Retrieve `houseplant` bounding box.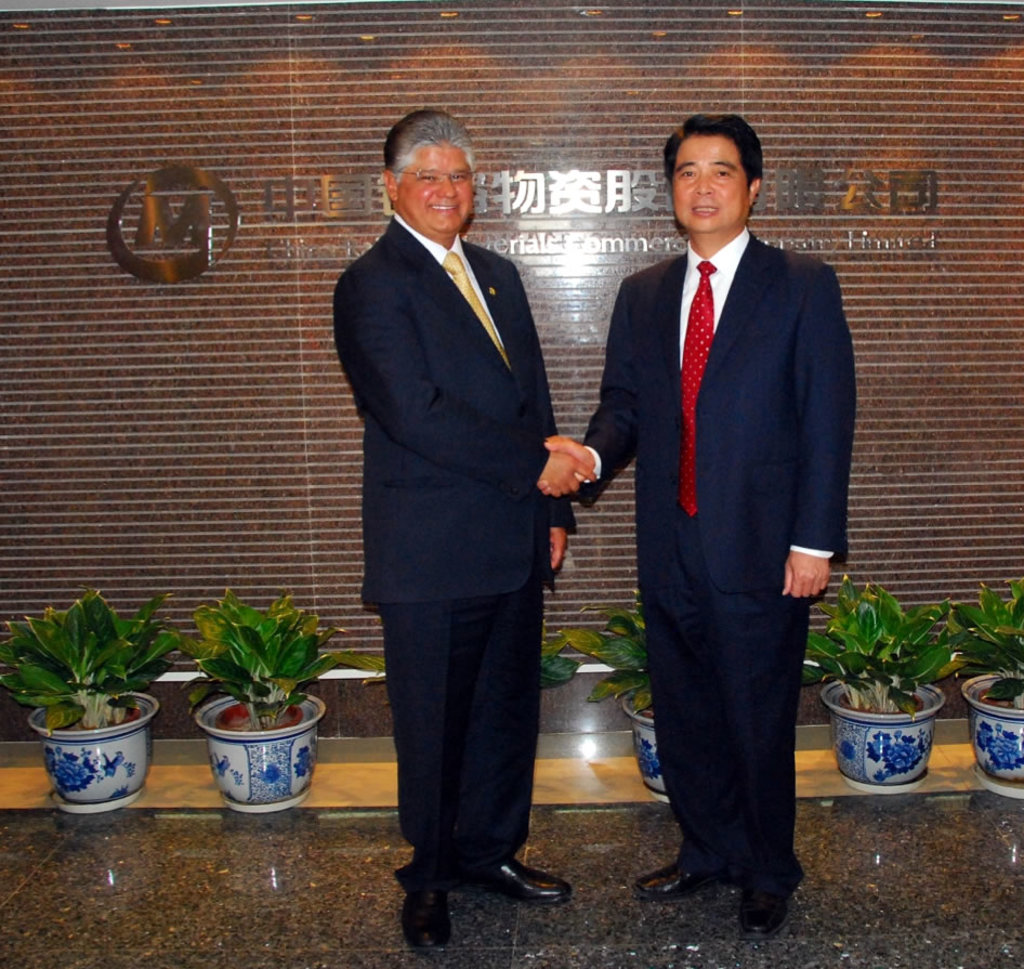
Bounding box: locate(0, 579, 180, 819).
